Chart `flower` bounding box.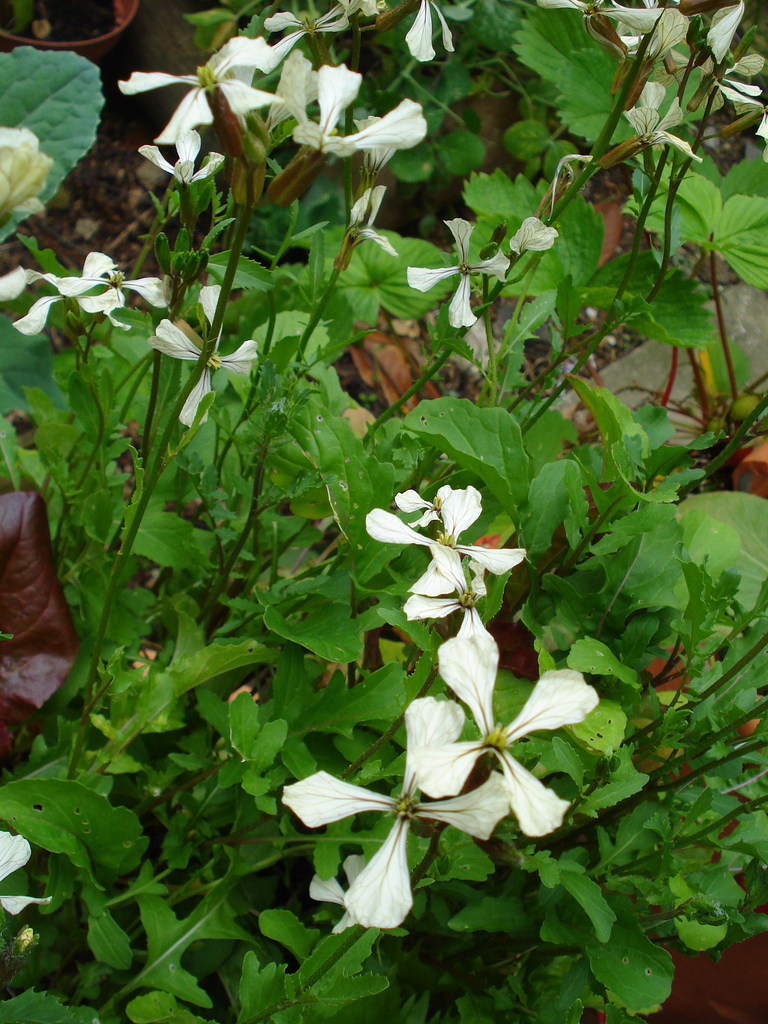
Charted: {"left": 121, "top": 35, "right": 284, "bottom": 145}.
